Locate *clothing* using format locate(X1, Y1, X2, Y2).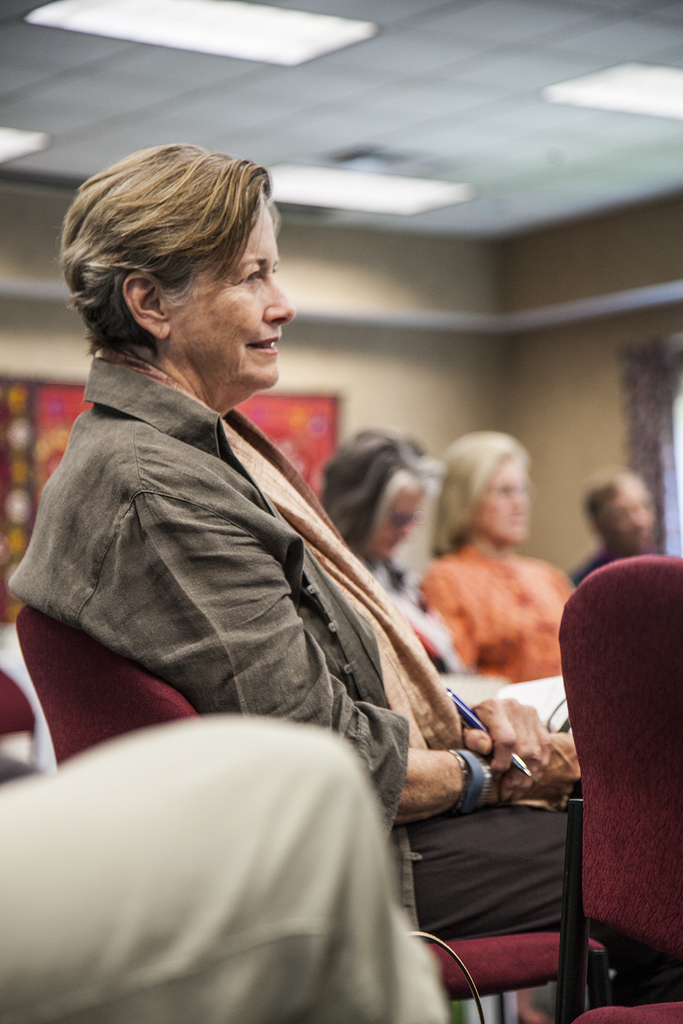
locate(320, 543, 574, 757).
